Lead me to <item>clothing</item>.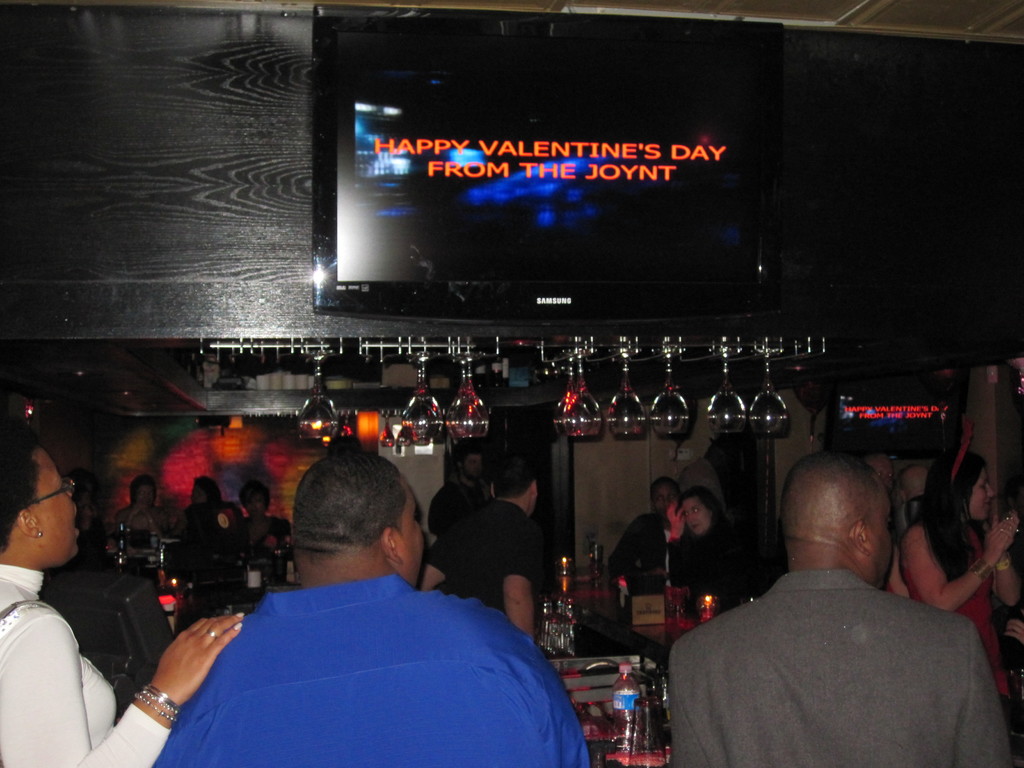
Lead to rect(881, 519, 1018, 695).
